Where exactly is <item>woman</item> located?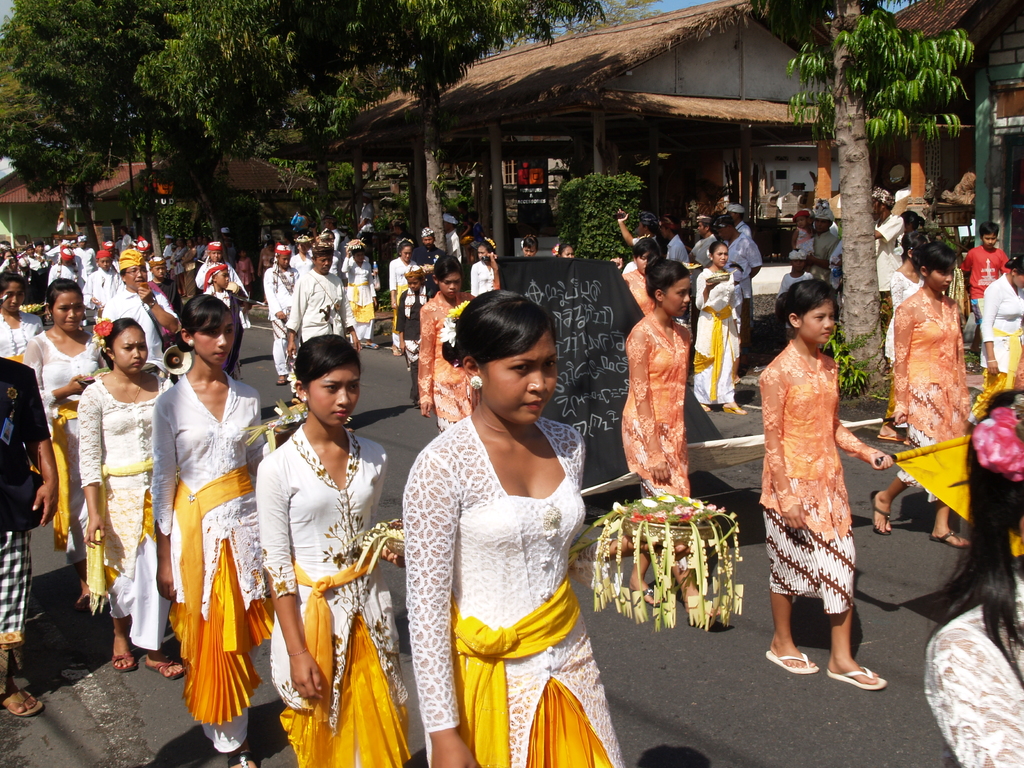
Its bounding box is 467,233,499,306.
